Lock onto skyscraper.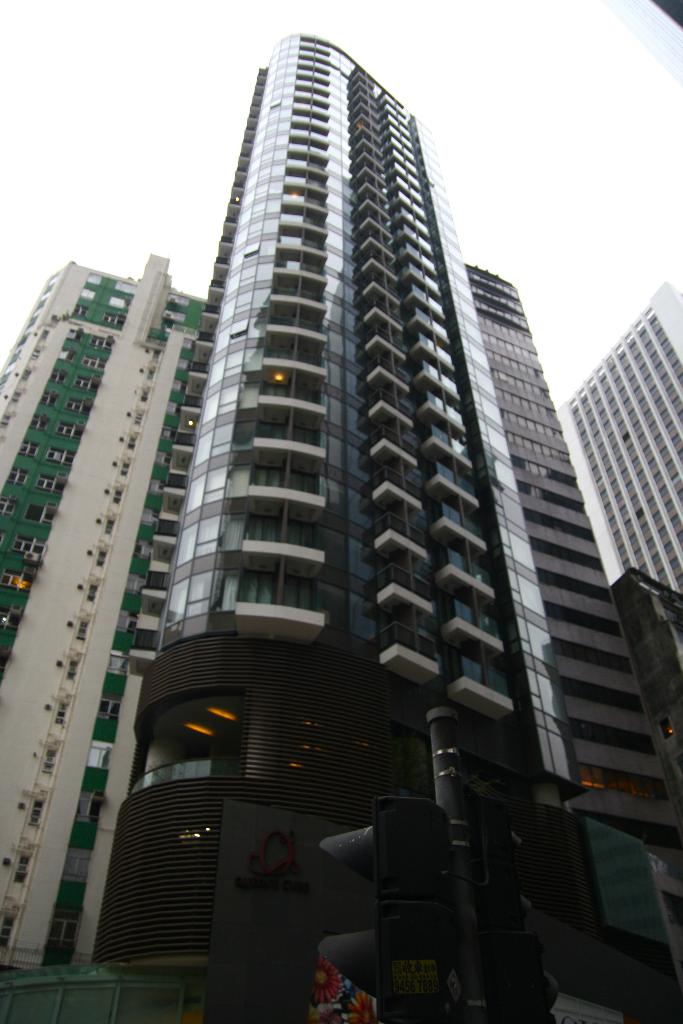
Locked: {"x1": 28, "y1": 44, "x2": 662, "y2": 984}.
